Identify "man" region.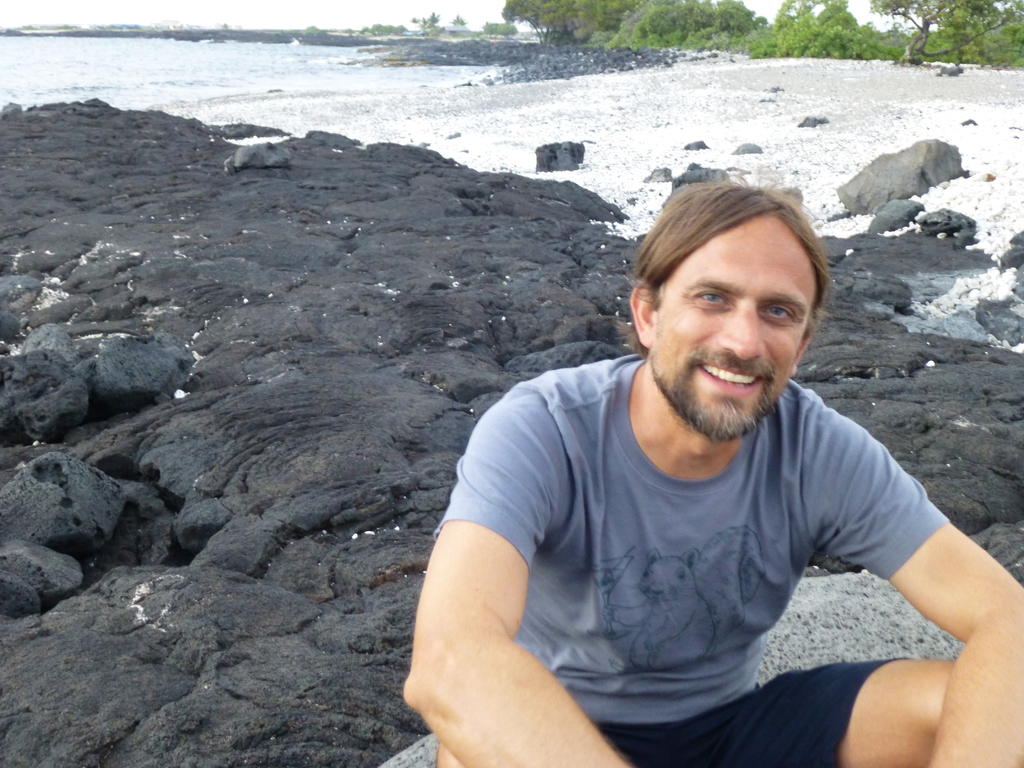
Region: bbox(396, 163, 1003, 754).
